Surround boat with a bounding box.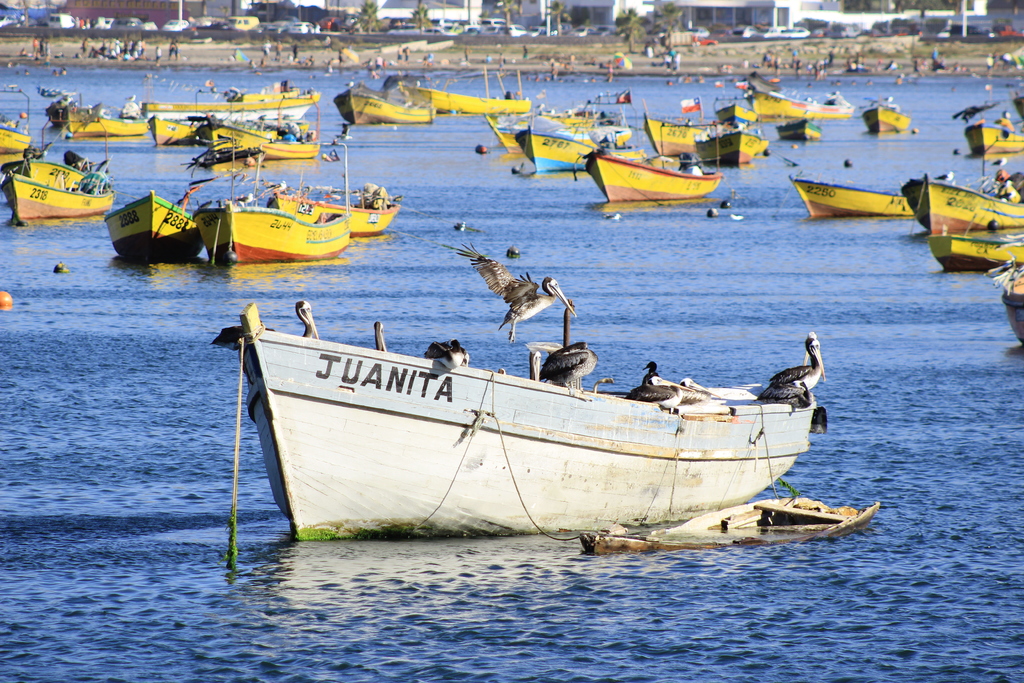
{"x1": 516, "y1": 122, "x2": 632, "y2": 176}.
